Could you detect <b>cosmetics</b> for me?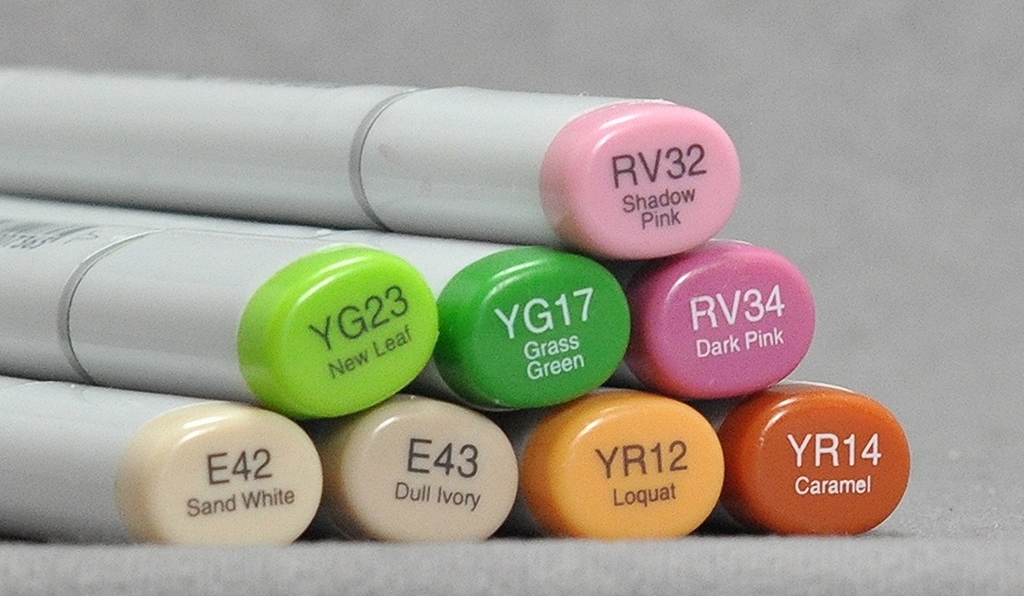
Detection result: x1=487, y1=381, x2=730, y2=539.
